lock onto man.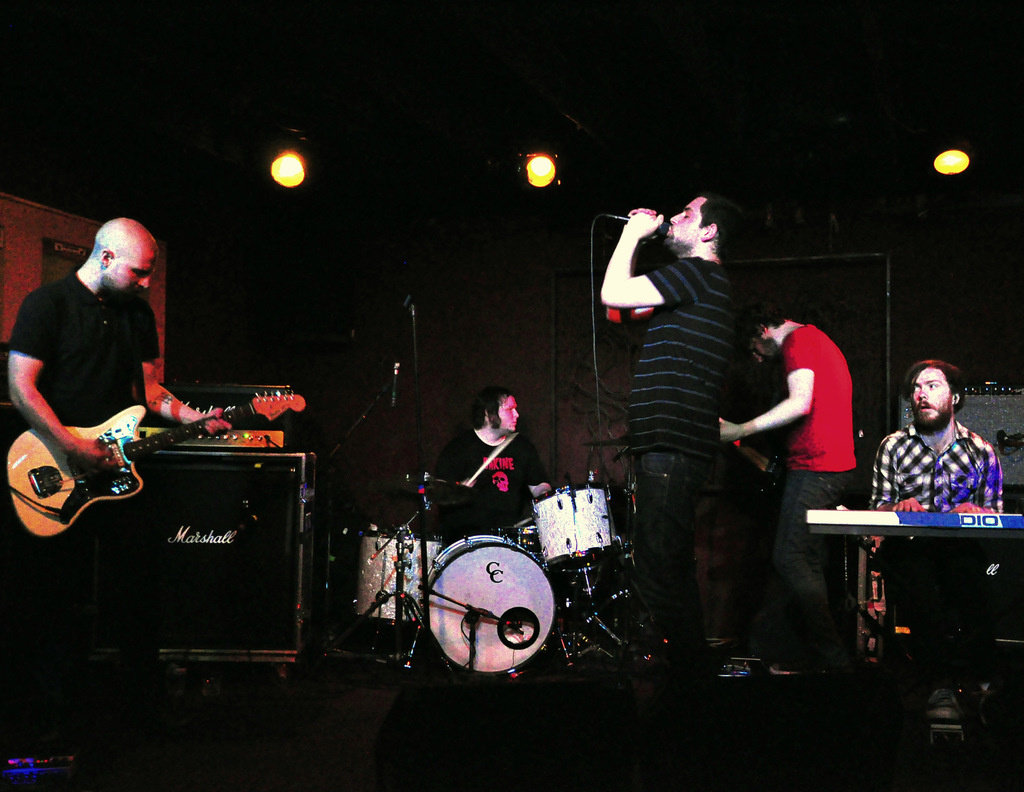
Locked: region(868, 357, 999, 729).
